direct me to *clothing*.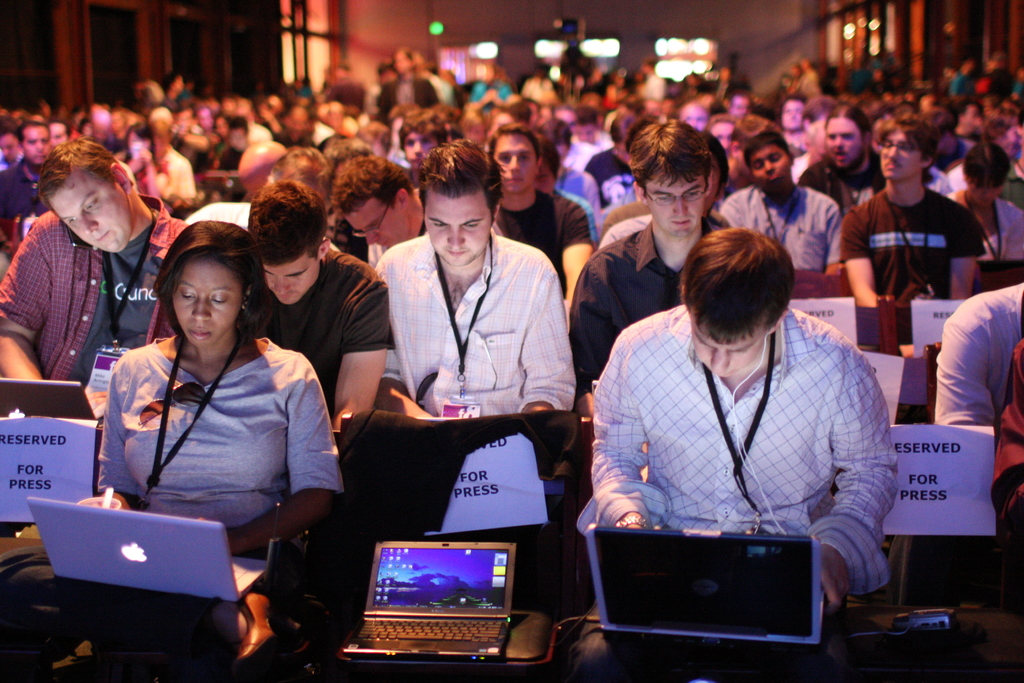
Direction: (785,142,808,156).
